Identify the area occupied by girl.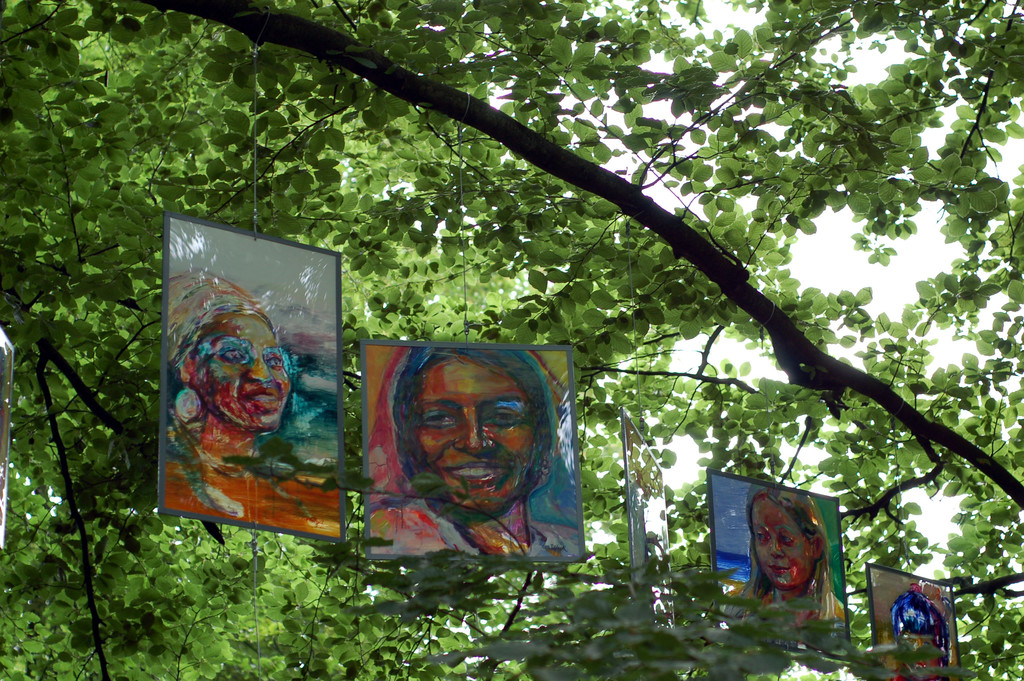
Area: left=719, top=483, right=845, bottom=648.
